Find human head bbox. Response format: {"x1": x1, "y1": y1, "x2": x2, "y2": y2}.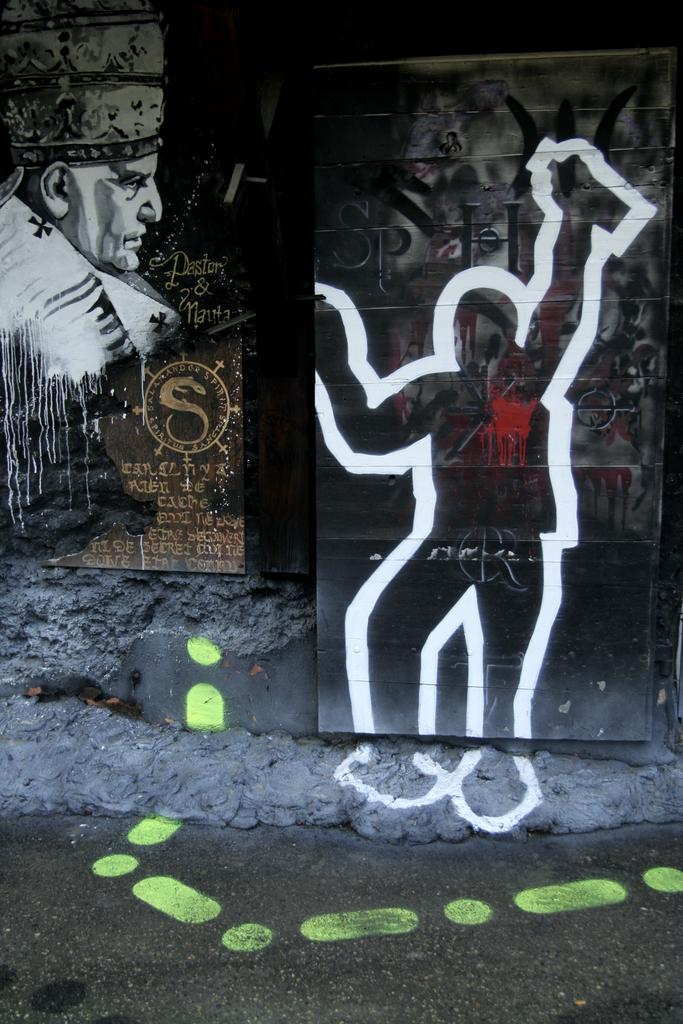
{"x1": 0, "y1": 6, "x2": 165, "y2": 272}.
